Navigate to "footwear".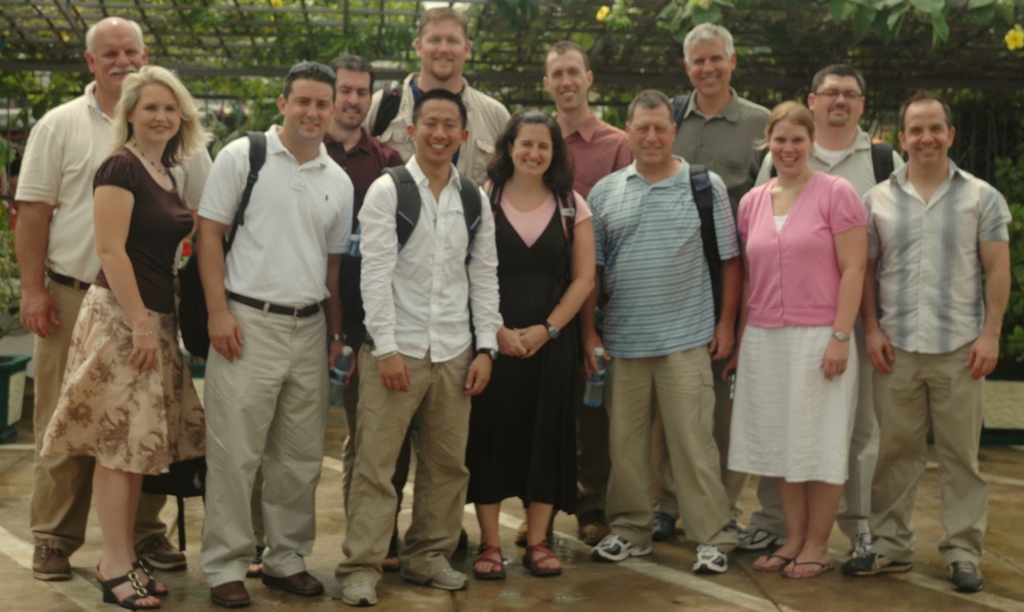
Navigation target: [516,517,551,543].
